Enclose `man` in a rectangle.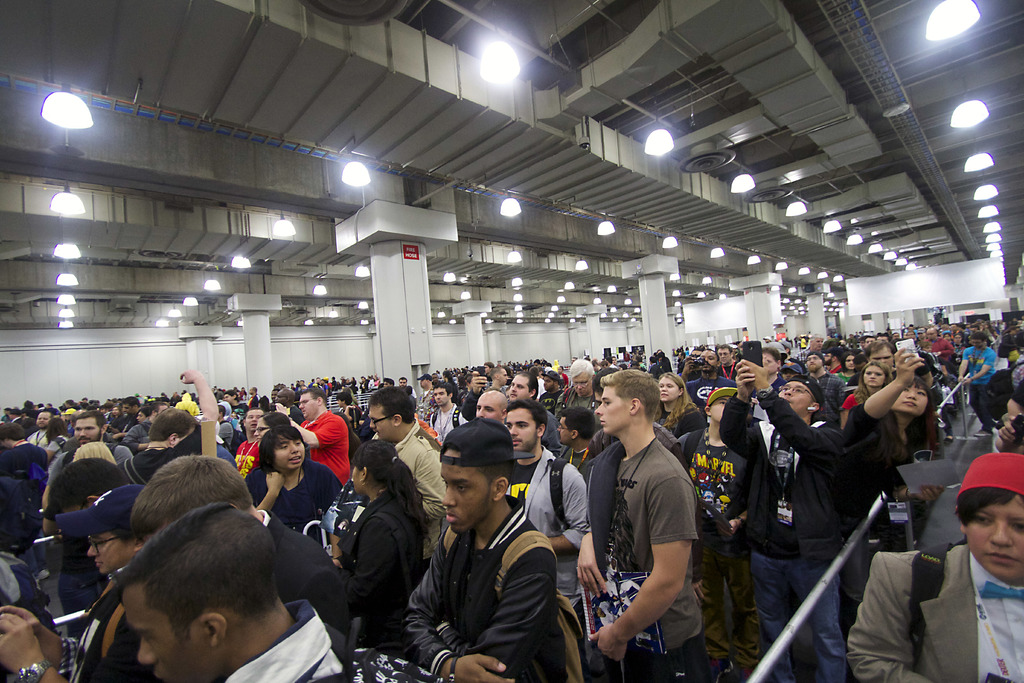
[x1=686, y1=349, x2=740, y2=415].
